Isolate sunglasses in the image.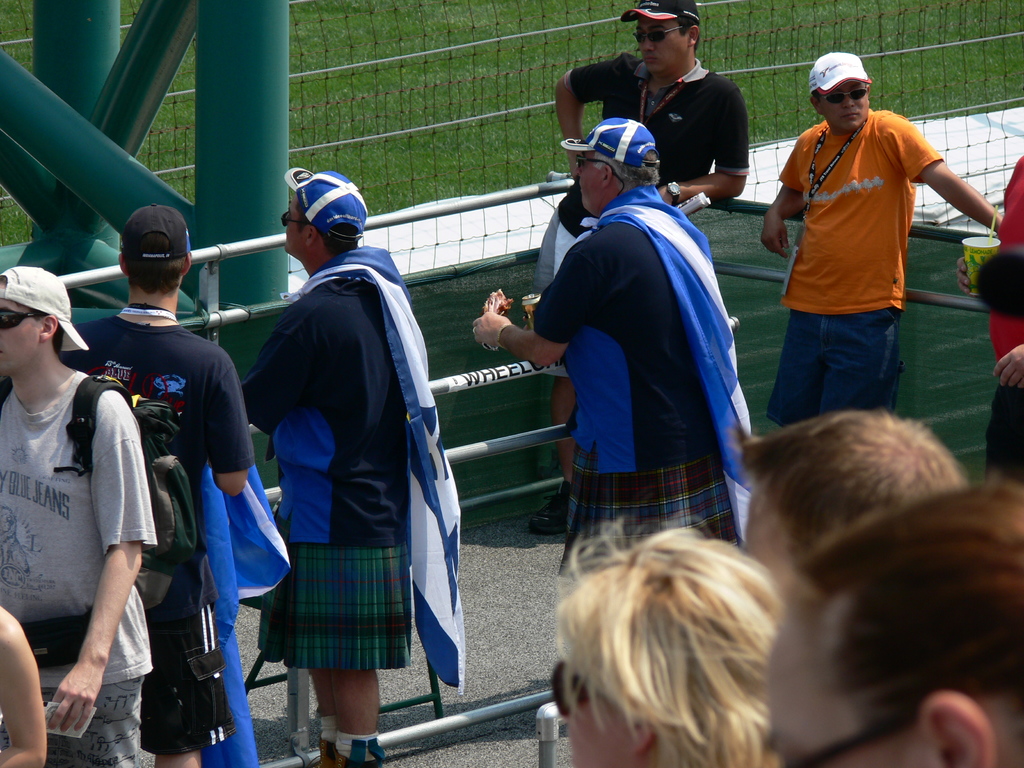
Isolated region: <bbox>0, 307, 51, 334</bbox>.
